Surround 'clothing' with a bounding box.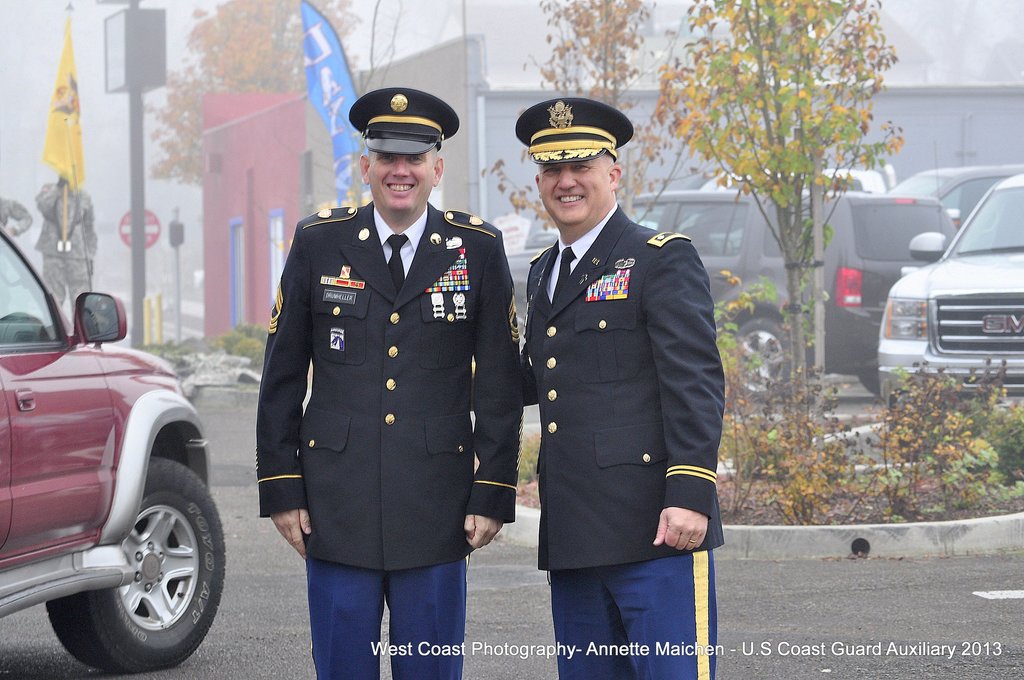
box=[255, 197, 524, 679].
